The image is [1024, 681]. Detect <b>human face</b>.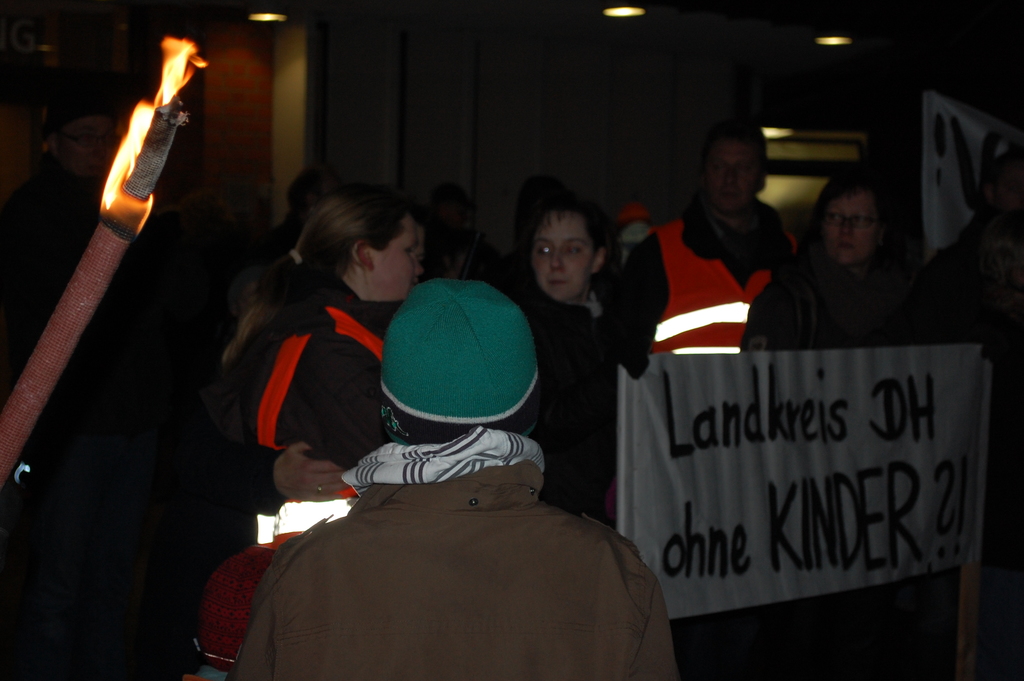
Detection: {"left": 708, "top": 135, "right": 767, "bottom": 210}.
